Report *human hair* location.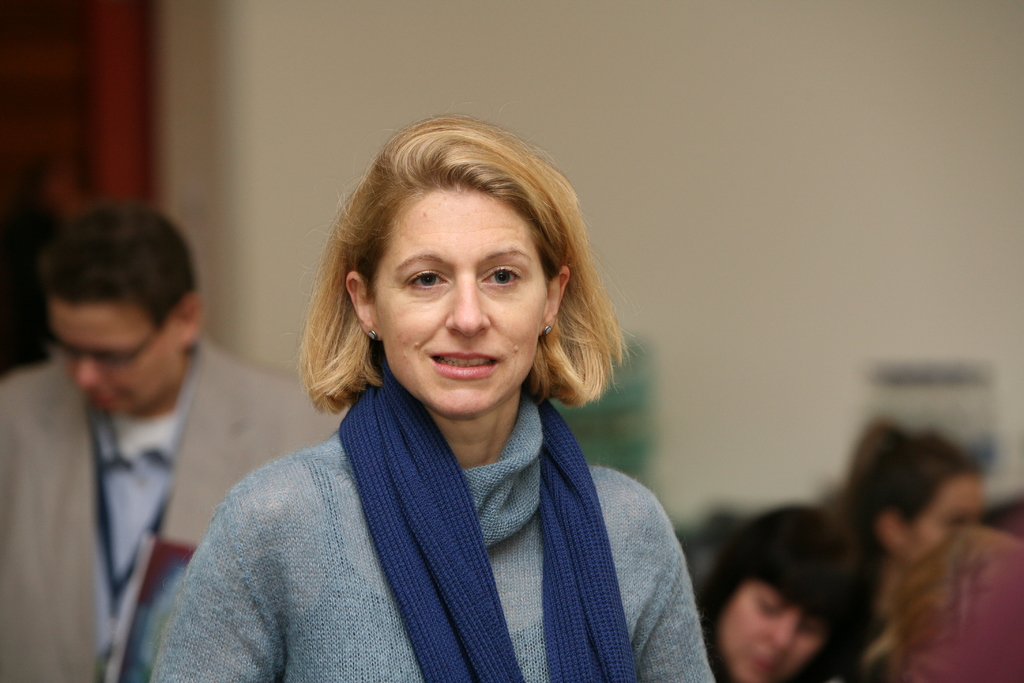
Report: <bbox>38, 201, 200, 333</bbox>.
